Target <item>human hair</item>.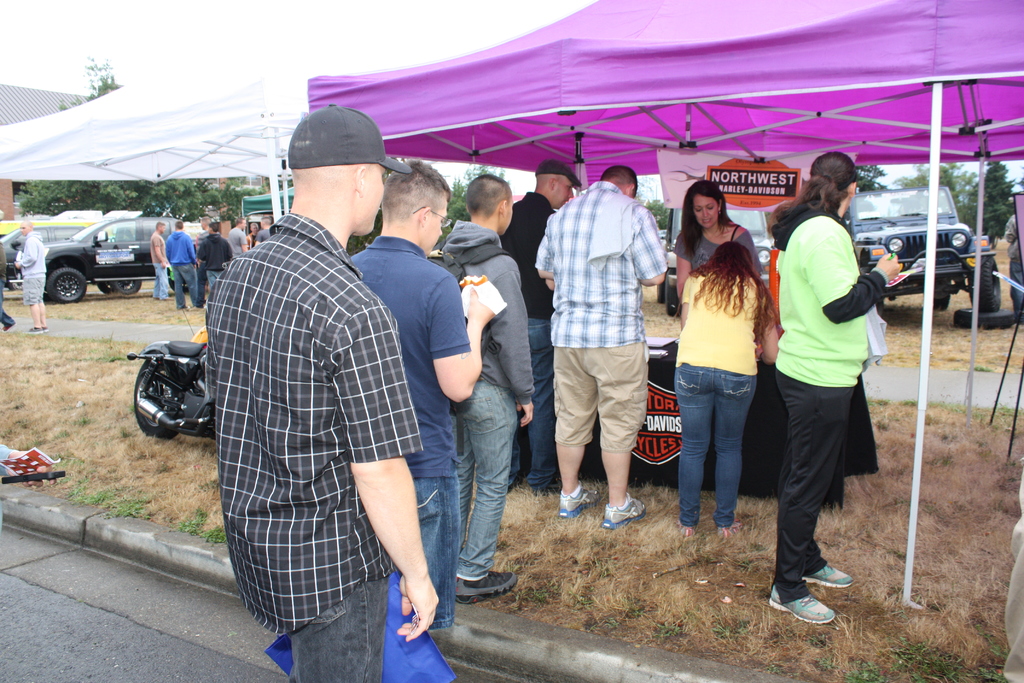
Target region: 678 176 742 253.
